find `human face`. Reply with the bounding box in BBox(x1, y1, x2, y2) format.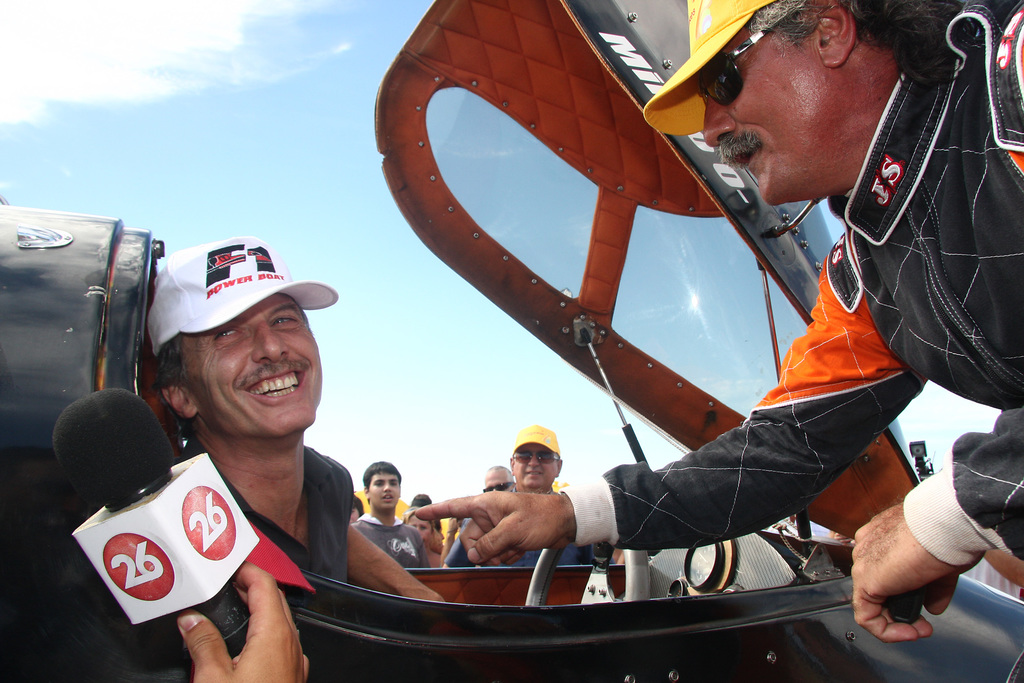
BBox(700, 21, 840, 199).
